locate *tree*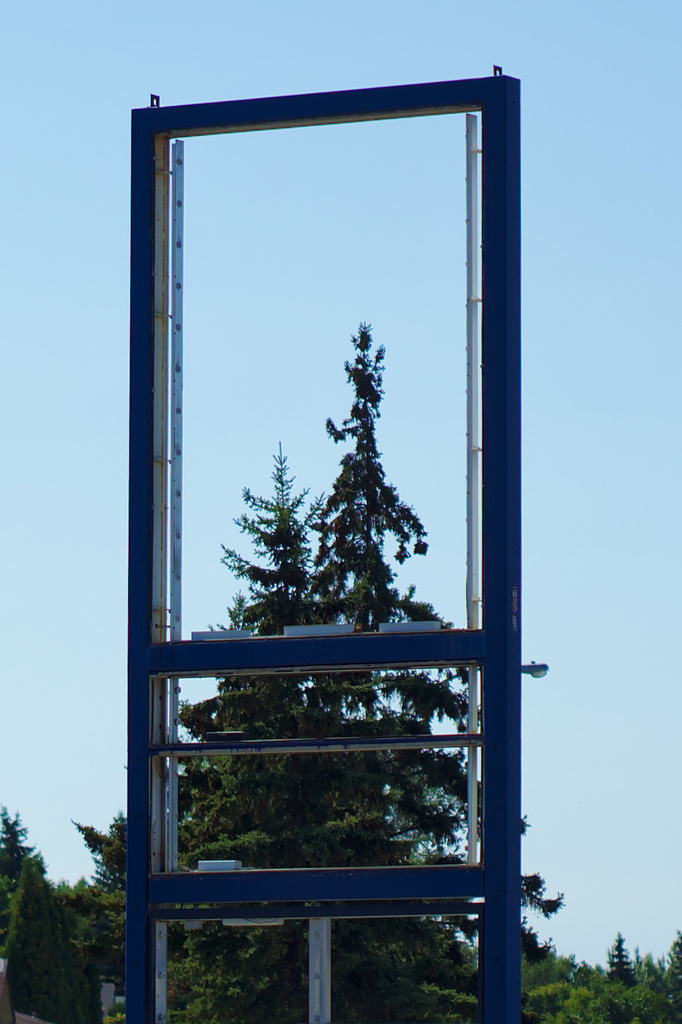
<box>71,322,564,1023</box>
